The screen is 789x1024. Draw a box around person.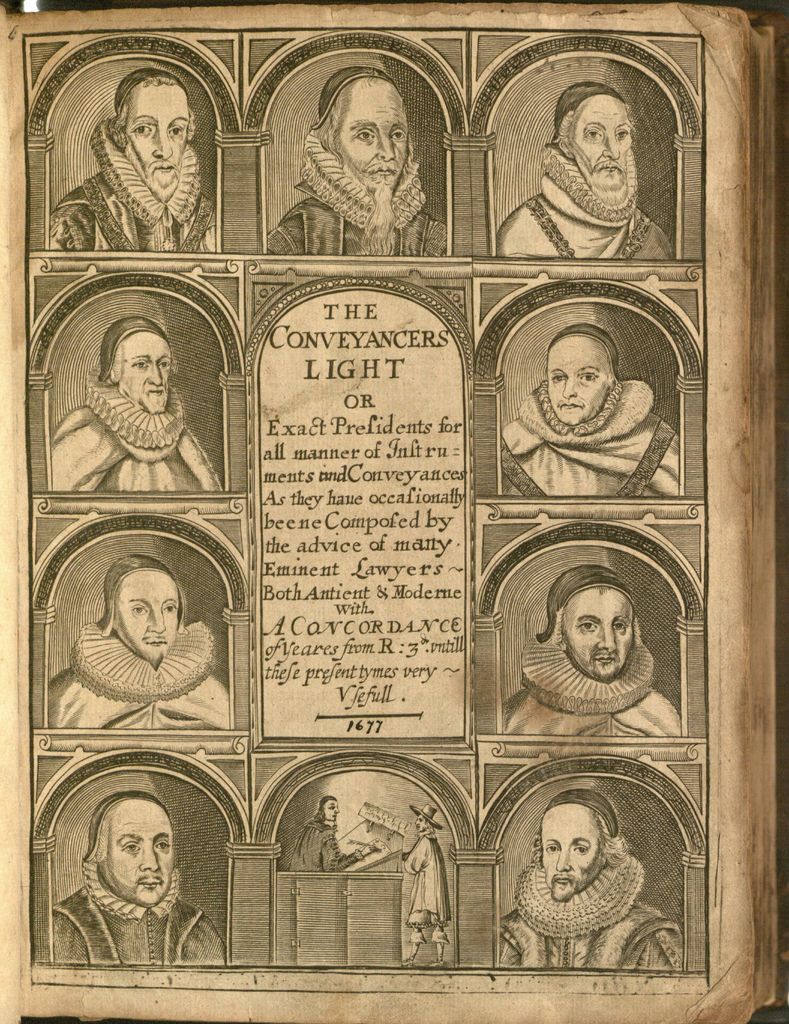
[x1=500, y1=788, x2=684, y2=972].
